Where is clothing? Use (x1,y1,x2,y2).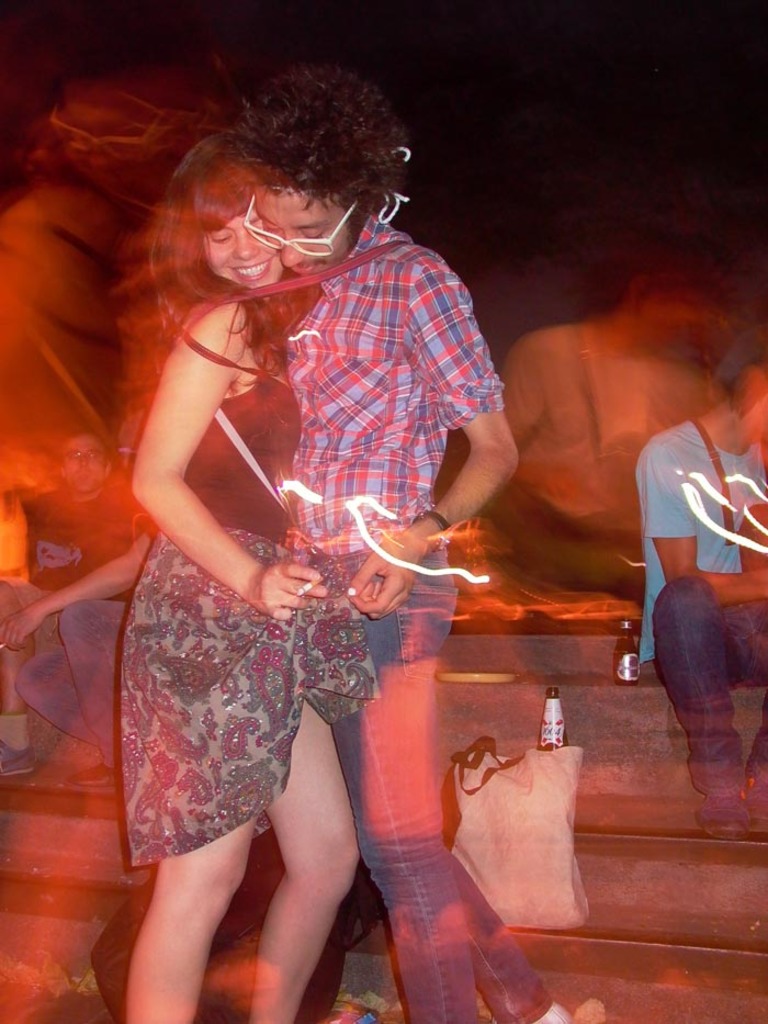
(633,400,767,802).
